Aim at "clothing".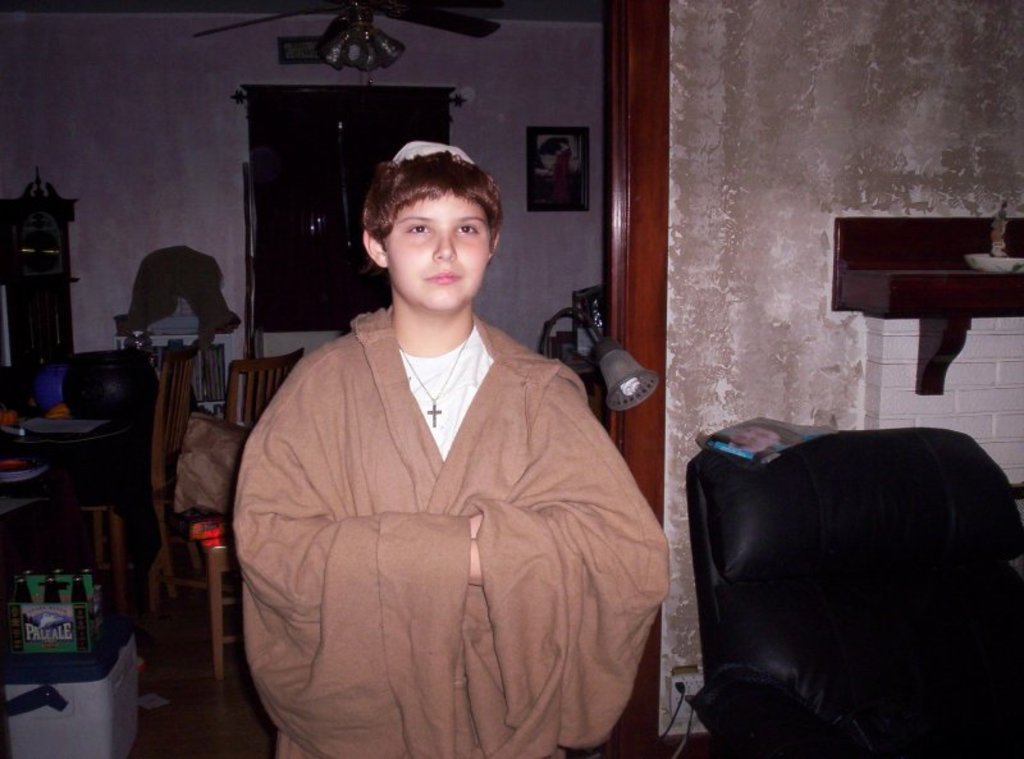
Aimed at {"x1": 221, "y1": 291, "x2": 681, "y2": 758}.
